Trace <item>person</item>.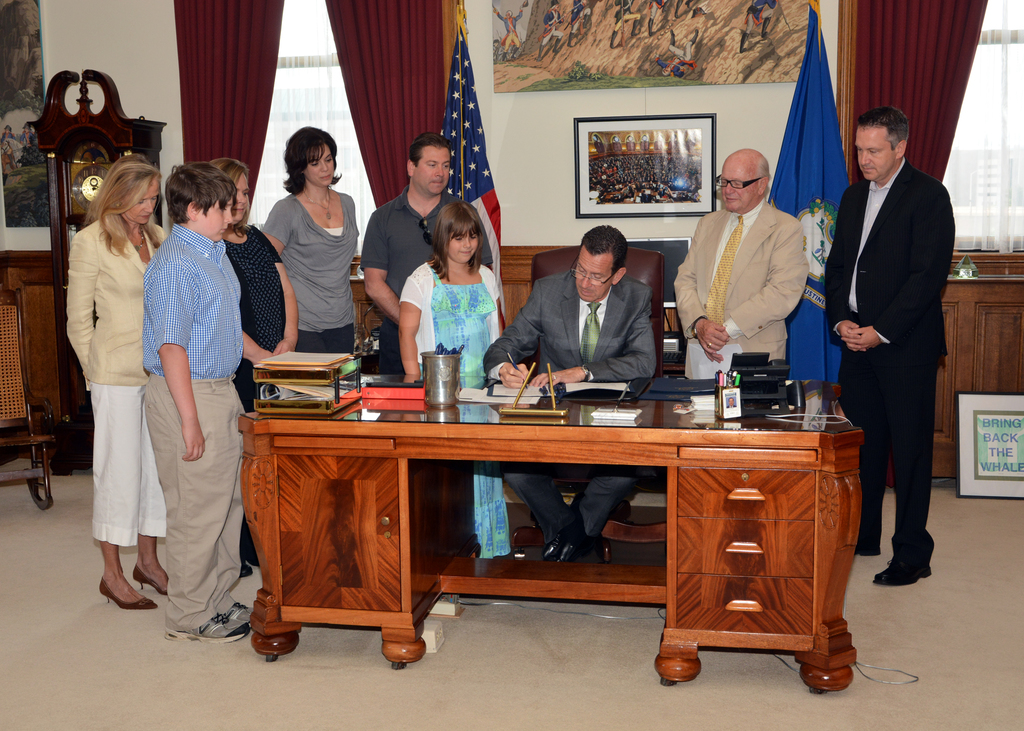
Traced to Rect(640, 3, 671, 31).
